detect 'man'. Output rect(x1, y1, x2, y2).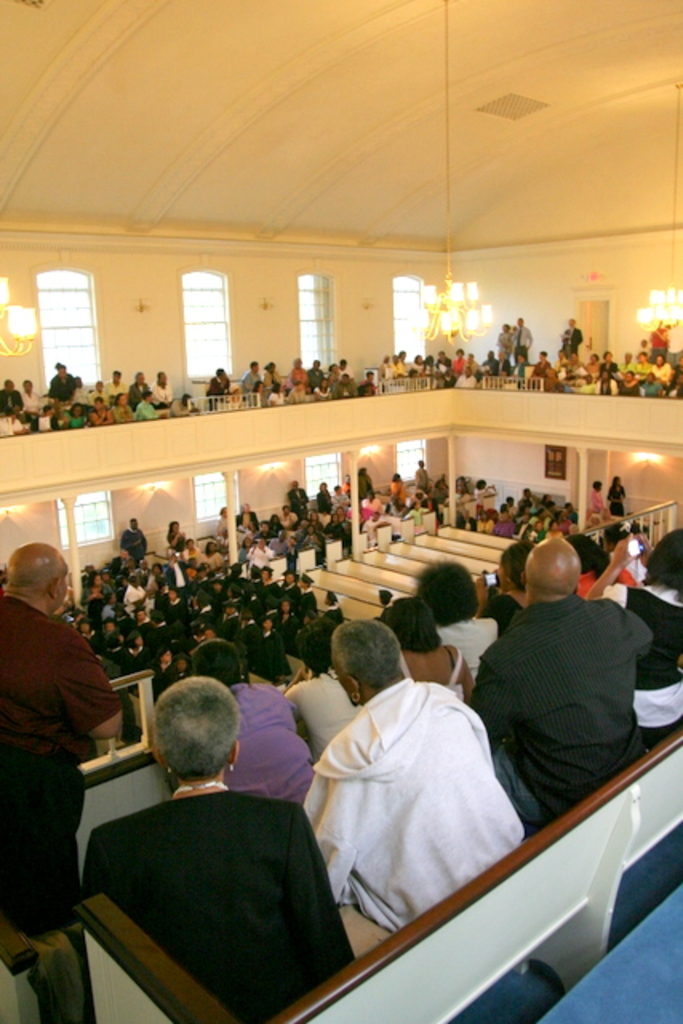
rect(504, 307, 534, 360).
